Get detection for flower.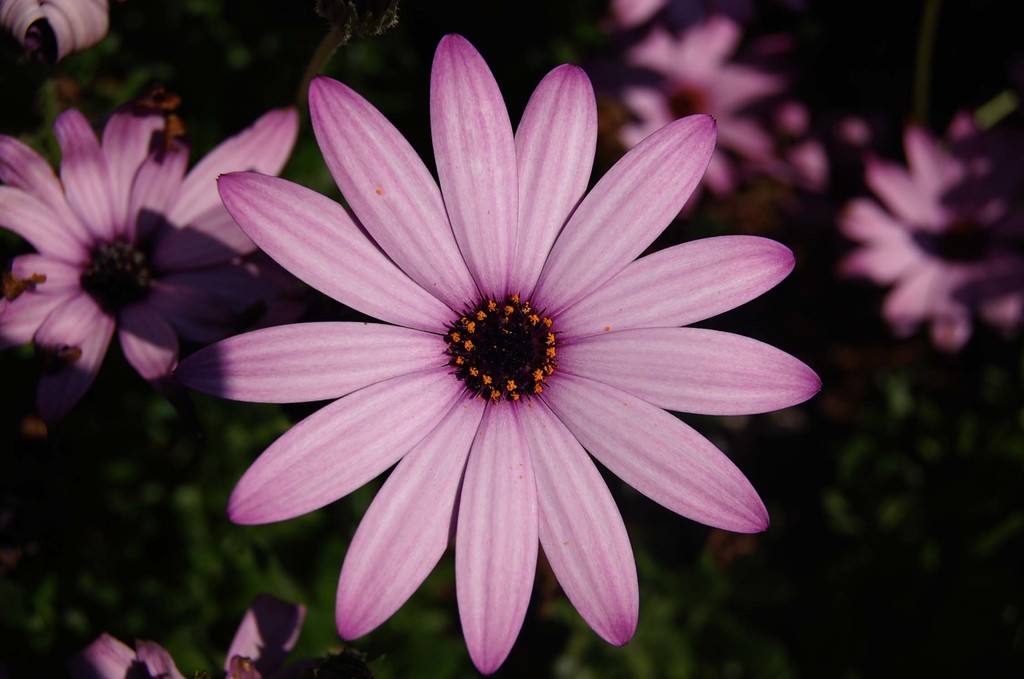
Detection: <box>143,40,855,674</box>.
